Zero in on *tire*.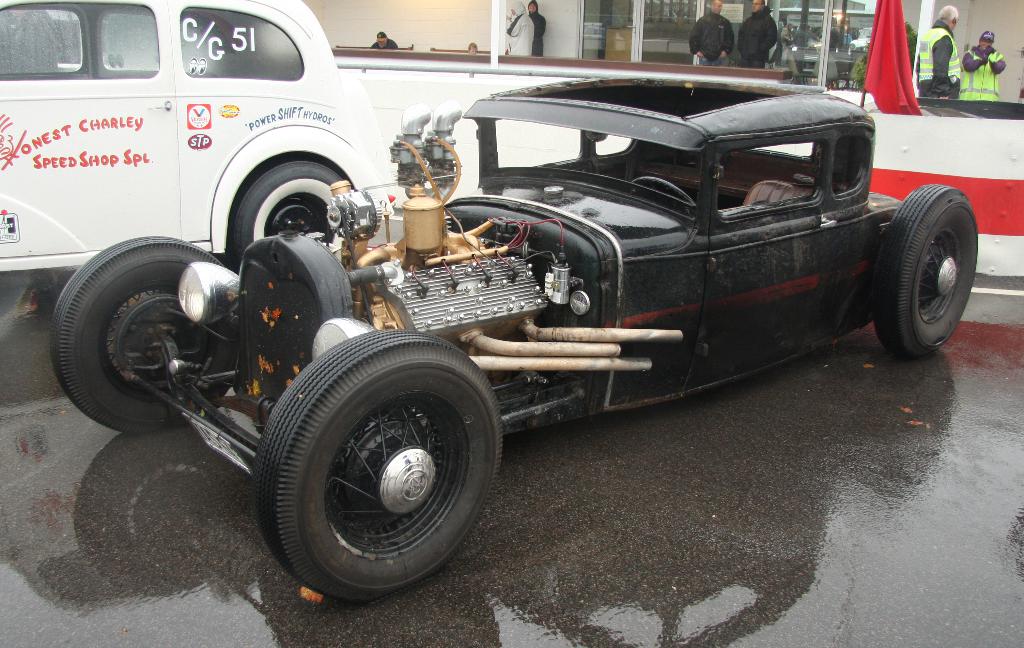
Zeroed in: bbox=[872, 184, 979, 360].
